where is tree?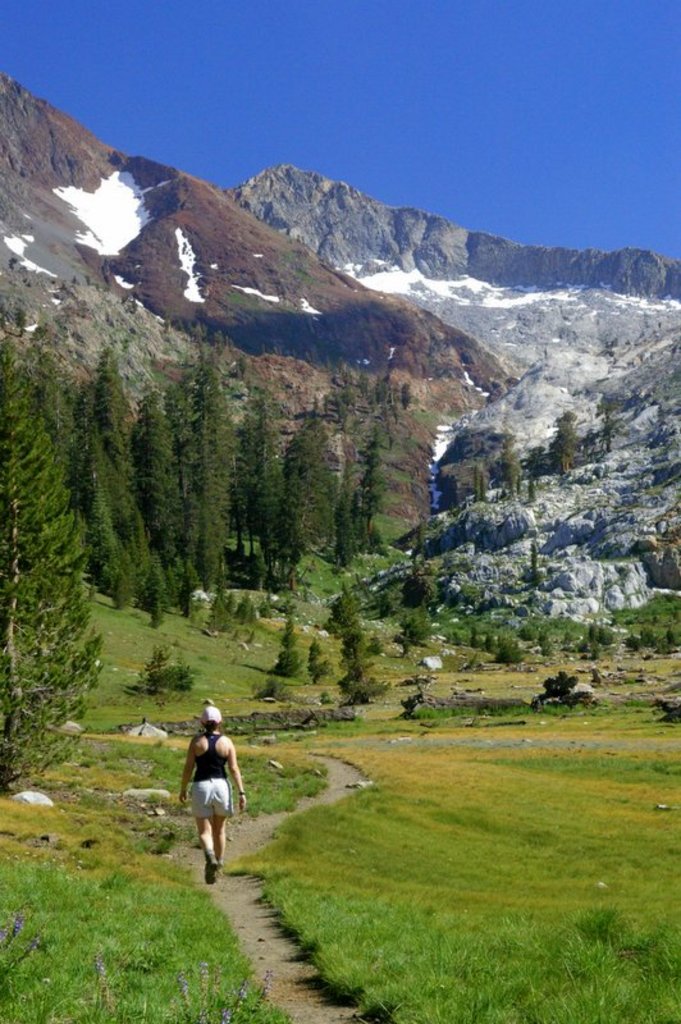
l=357, t=403, r=438, b=556.
